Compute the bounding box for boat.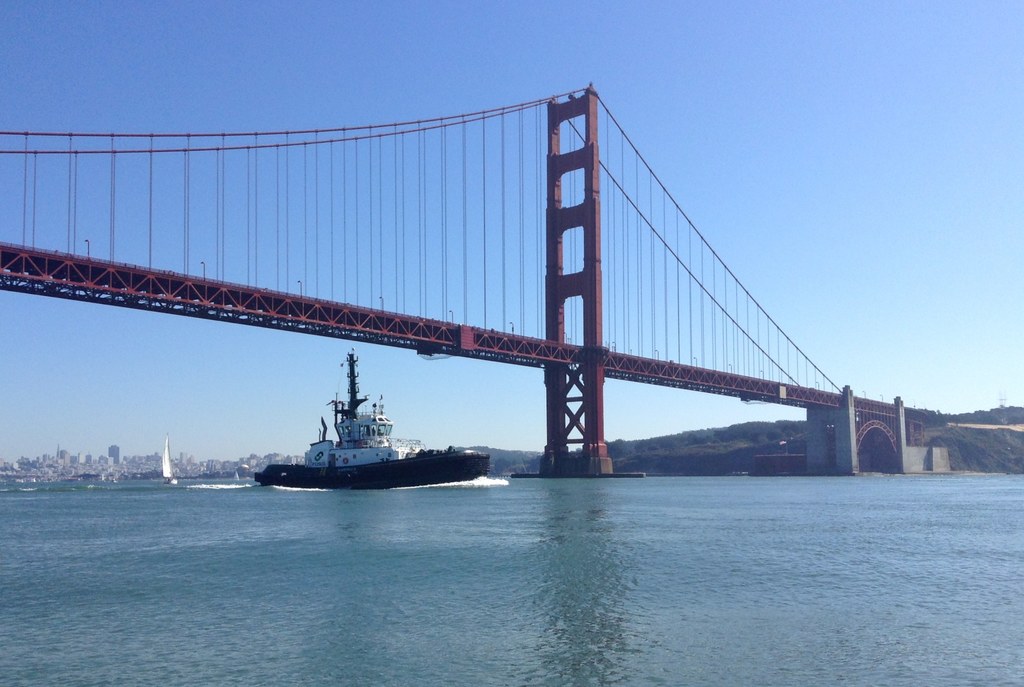
160, 425, 182, 487.
